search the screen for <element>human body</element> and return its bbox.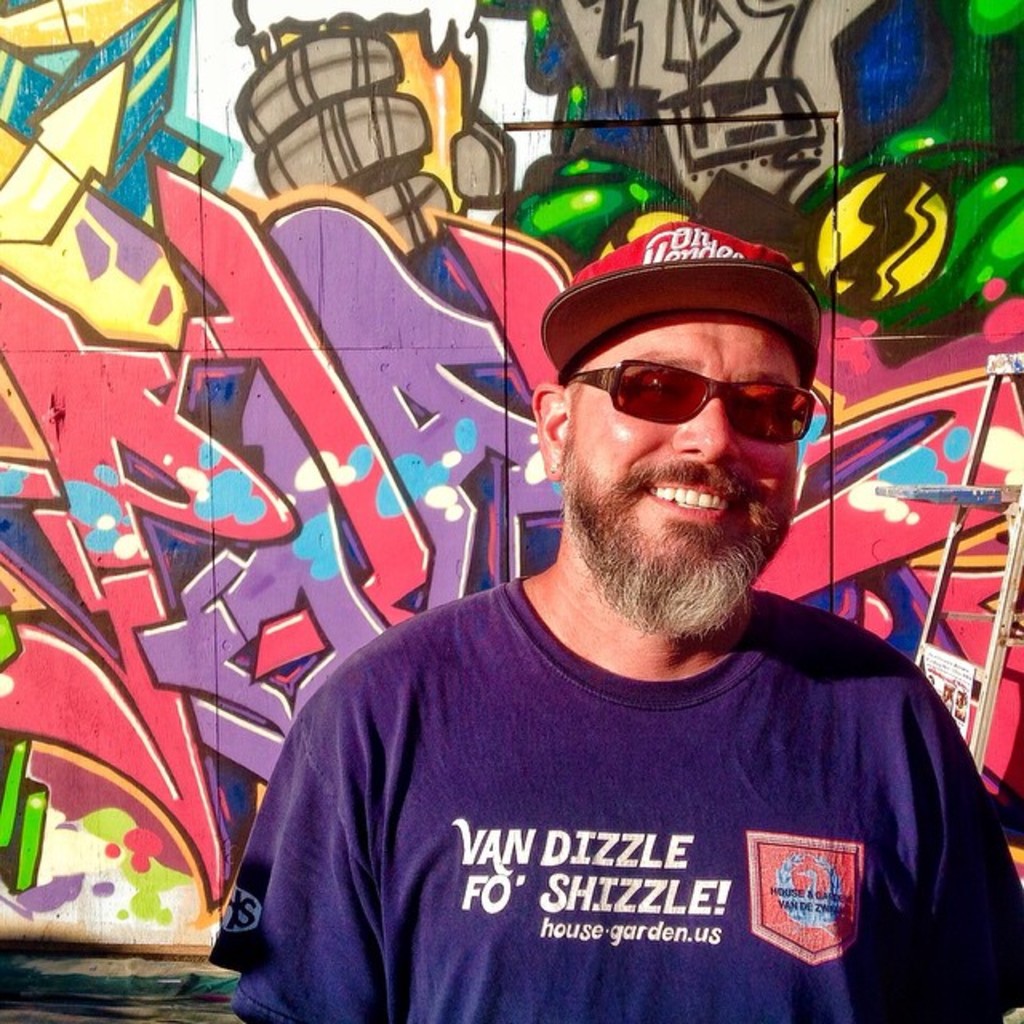
Found: [x1=226, y1=216, x2=1018, y2=1021].
